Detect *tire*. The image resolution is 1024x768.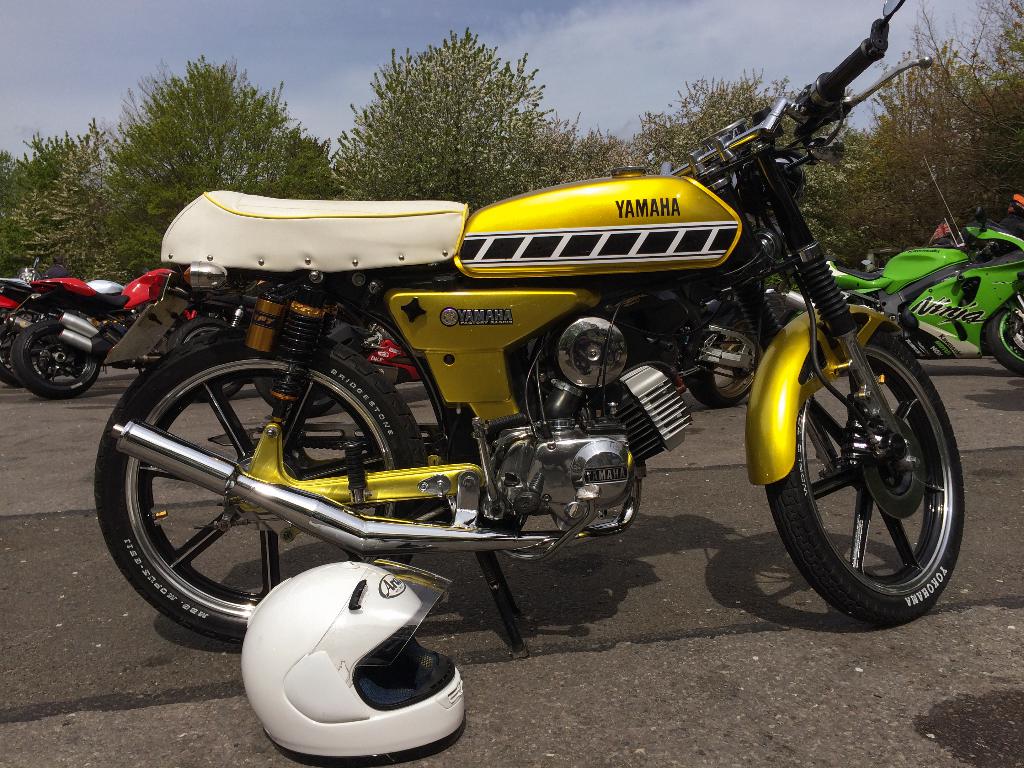
detection(174, 321, 244, 399).
